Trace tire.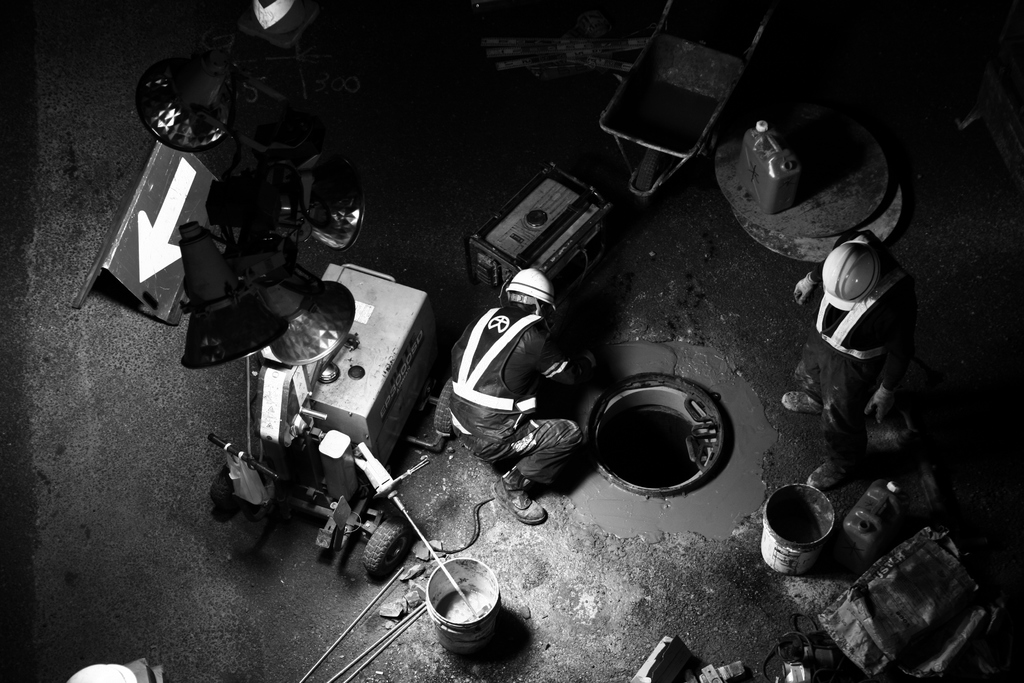
Traced to rect(208, 465, 239, 509).
